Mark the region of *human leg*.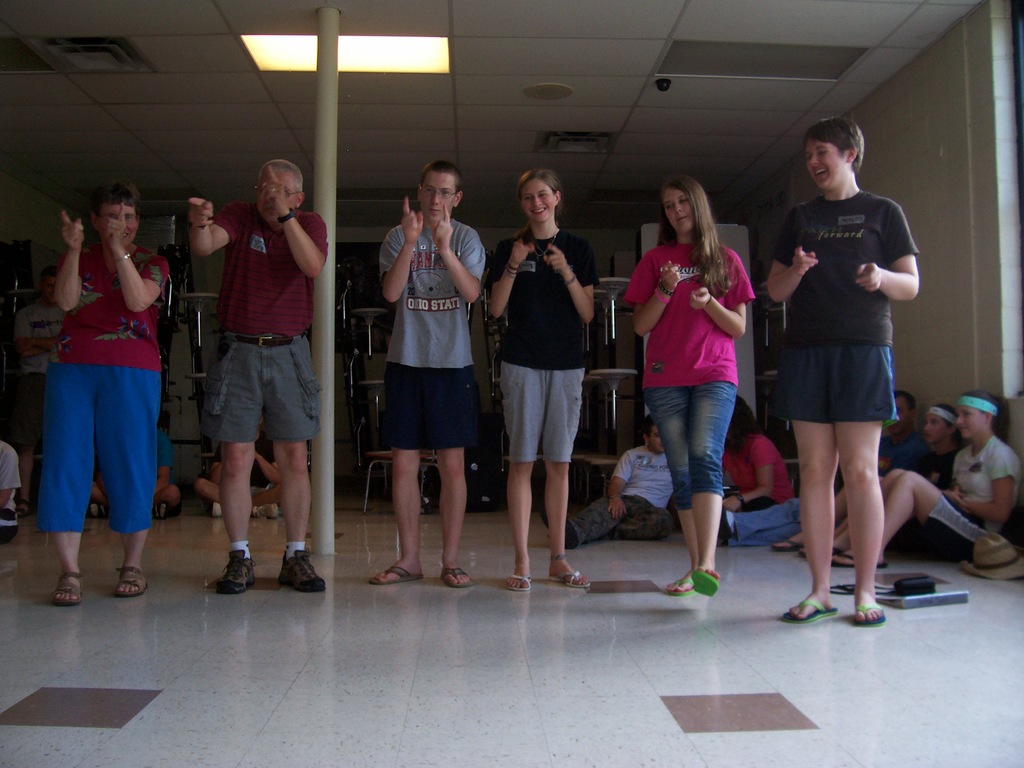
Region: 646:352:694:591.
